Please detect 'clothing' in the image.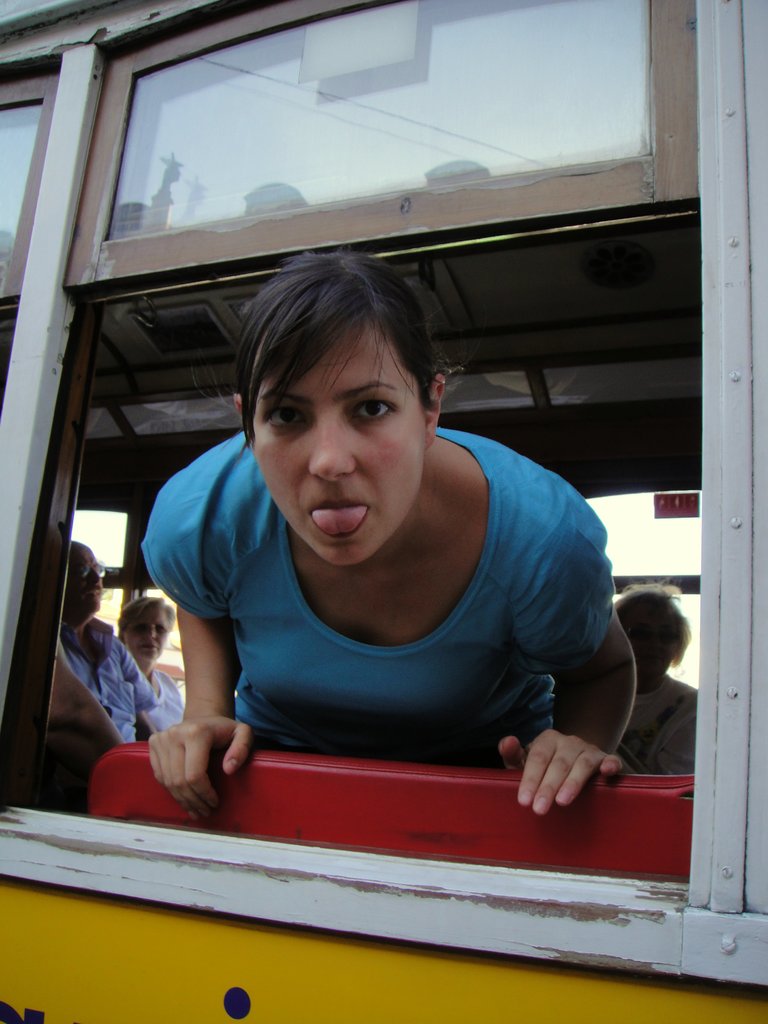
region(56, 620, 152, 744).
